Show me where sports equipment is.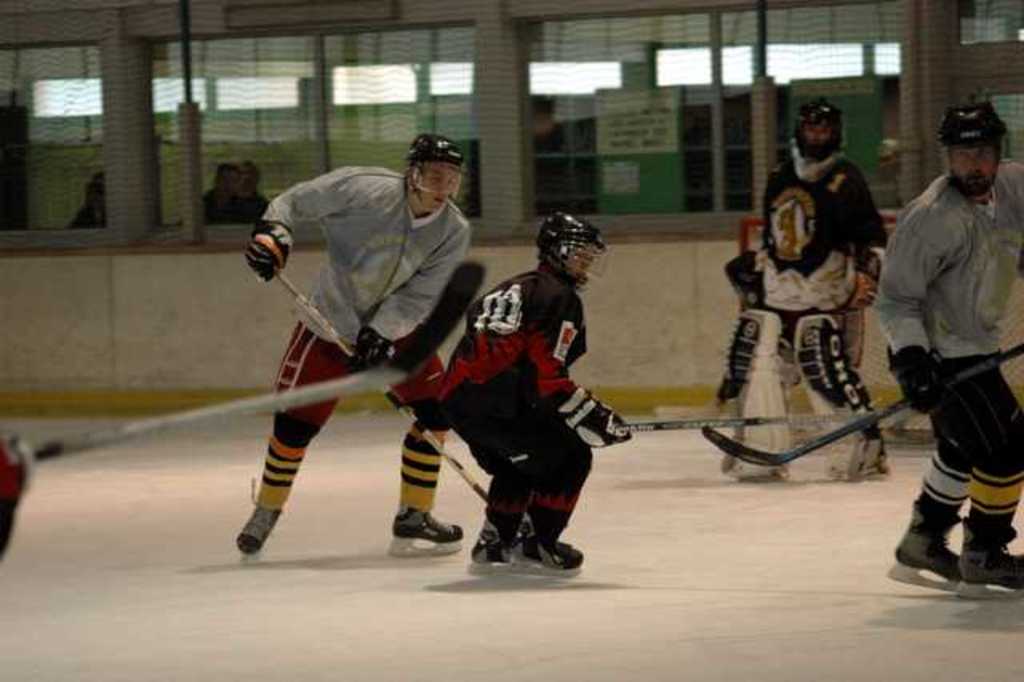
sports equipment is at detection(723, 437, 782, 474).
